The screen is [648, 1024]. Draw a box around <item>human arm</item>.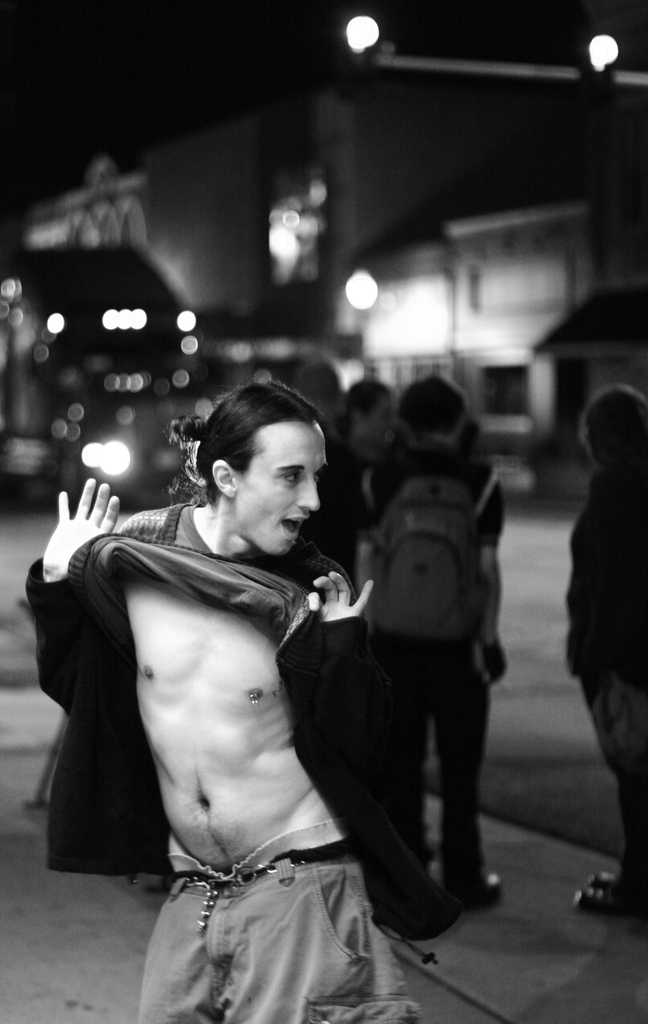
bbox=[39, 476, 117, 575].
